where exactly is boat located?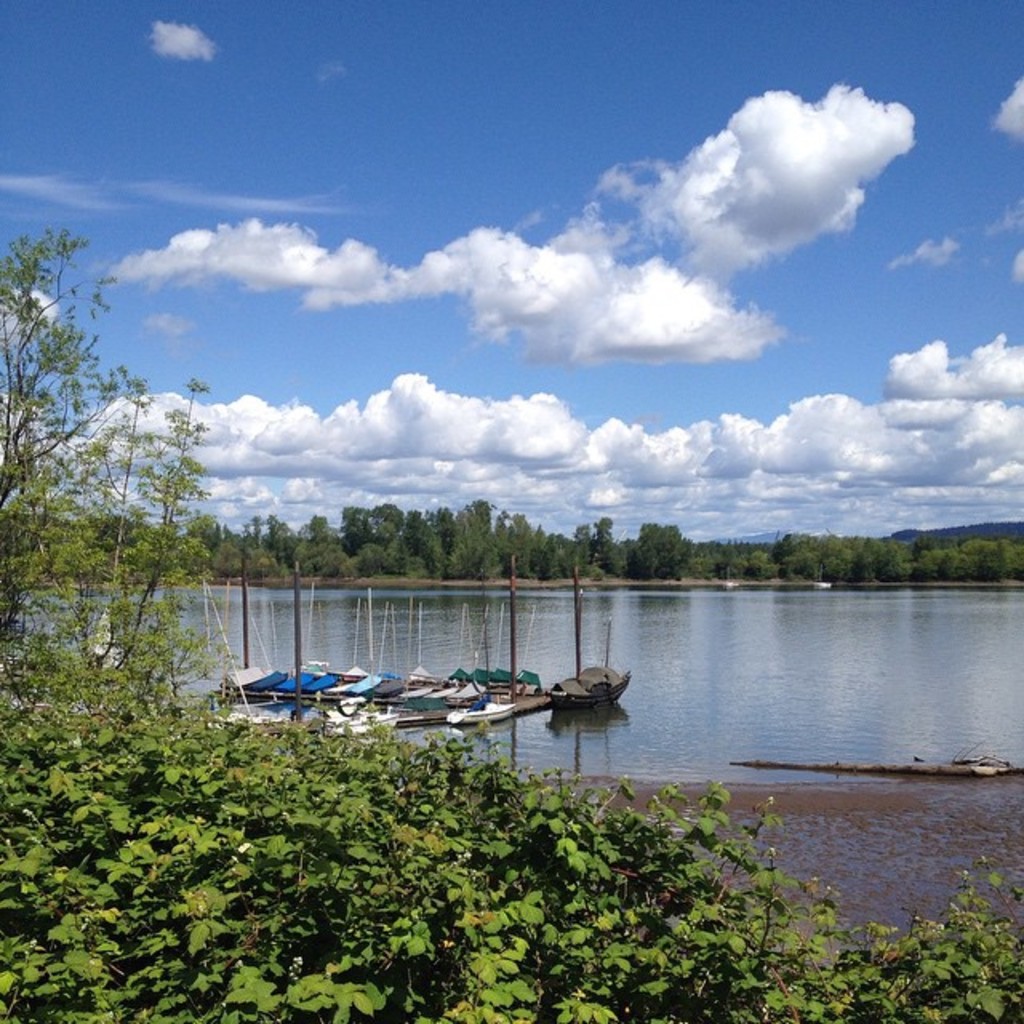
Its bounding box is box(517, 603, 542, 694).
